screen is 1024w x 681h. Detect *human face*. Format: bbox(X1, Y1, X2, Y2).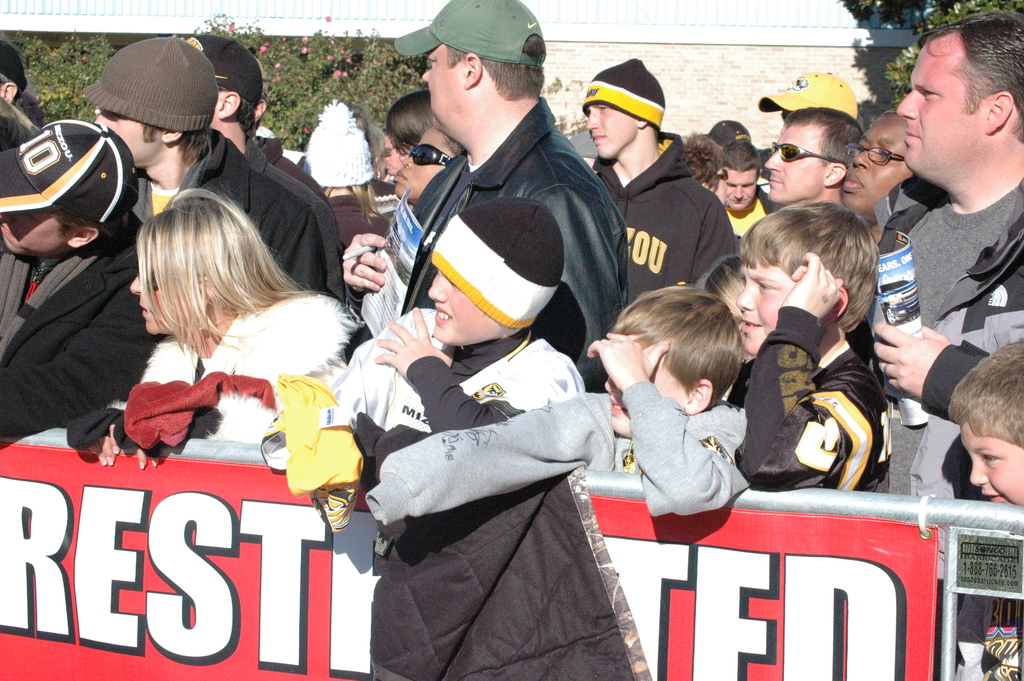
bbox(0, 208, 68, 259).
